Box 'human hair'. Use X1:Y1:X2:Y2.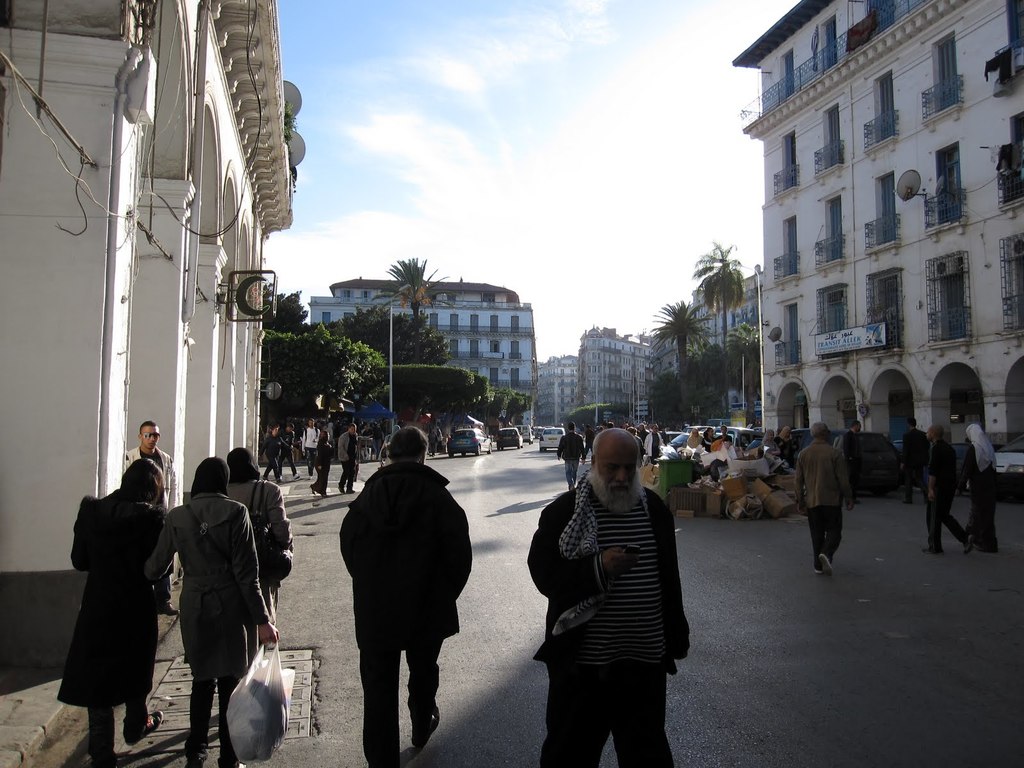
908:416:916:426.
